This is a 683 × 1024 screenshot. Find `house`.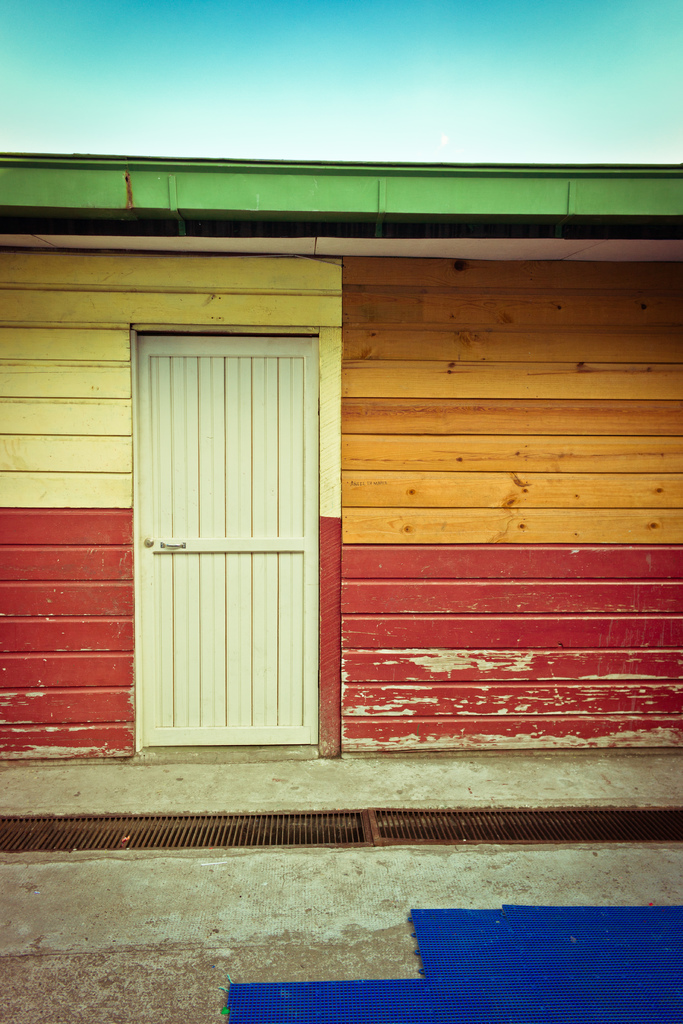
Bounding box: bbox=(0, 118, 682, 829).
